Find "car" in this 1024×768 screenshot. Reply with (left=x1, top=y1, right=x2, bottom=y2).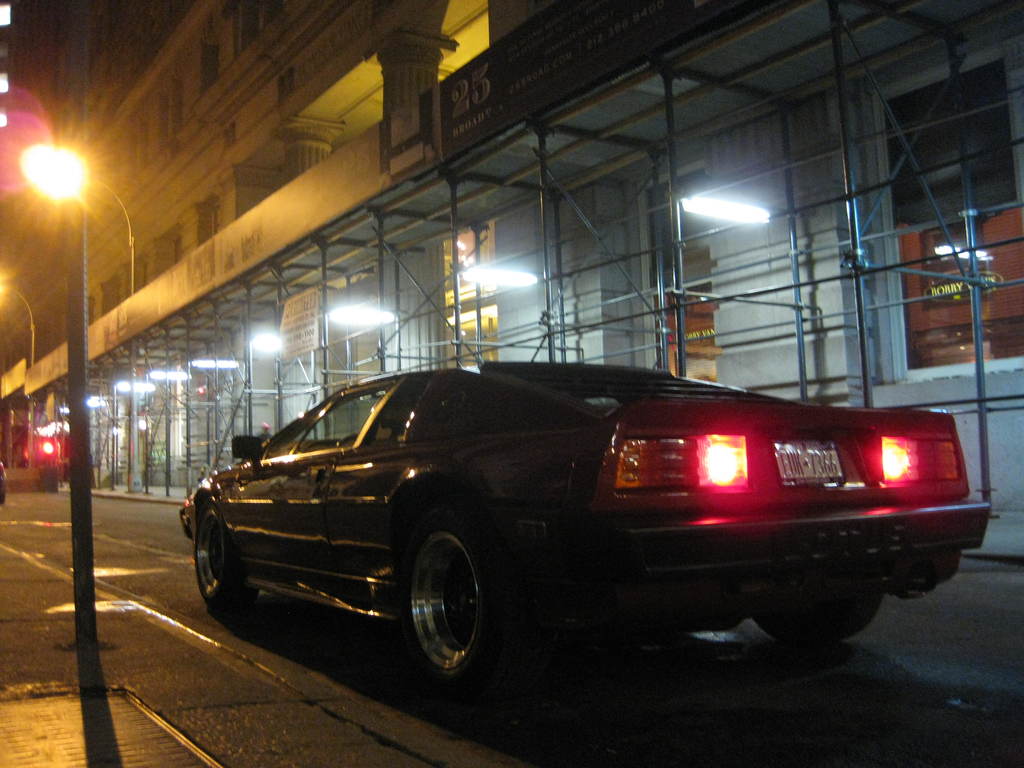
(left=168, top=362, right=996, bottom=701).
